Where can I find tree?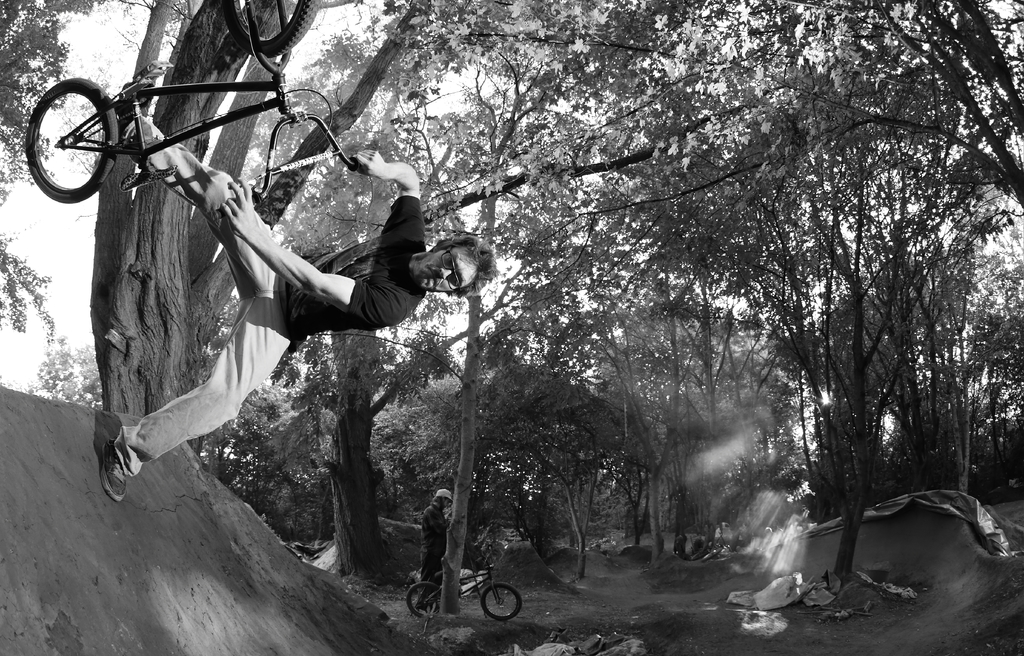
You can find it at bbox=[0, 0, 924, 620].
